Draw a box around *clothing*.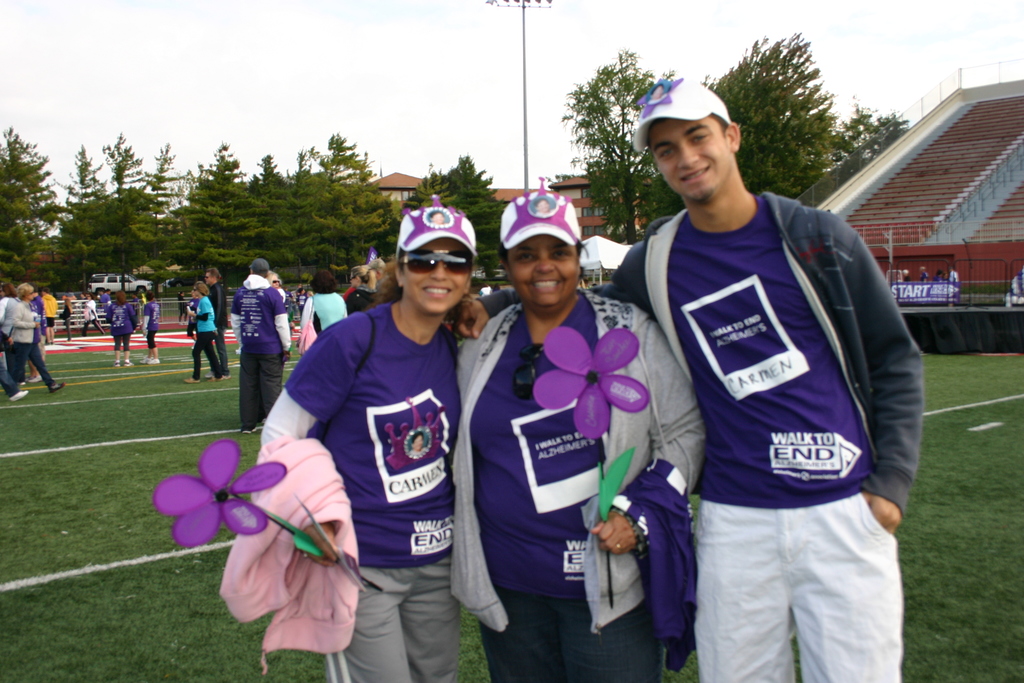
630/138/913/650.
